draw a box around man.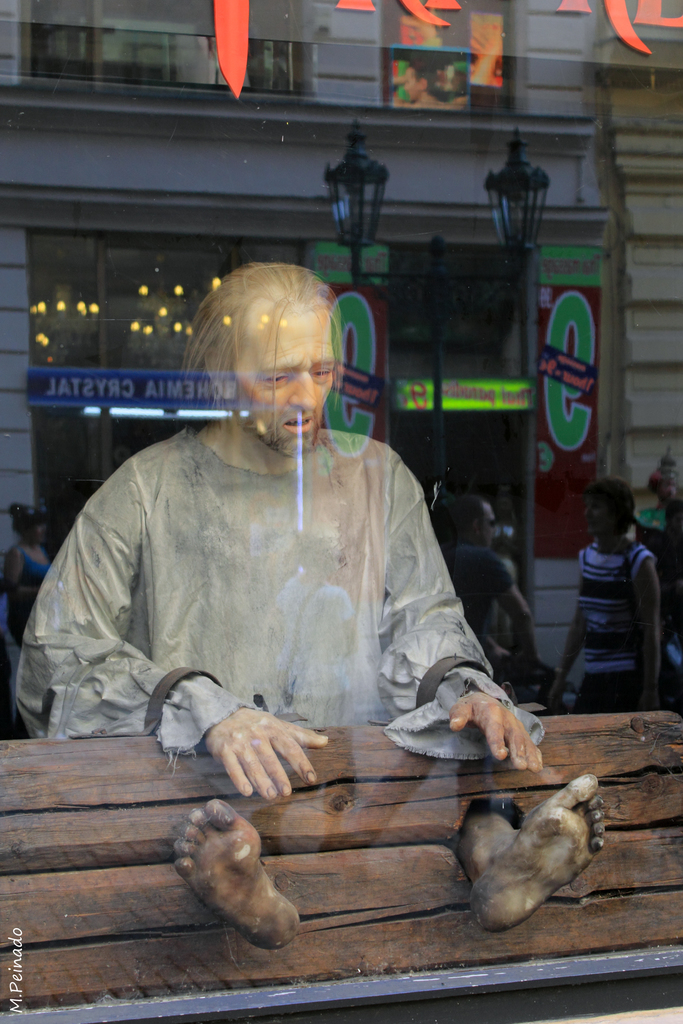
bbox=[12, 259, 604, 950].
